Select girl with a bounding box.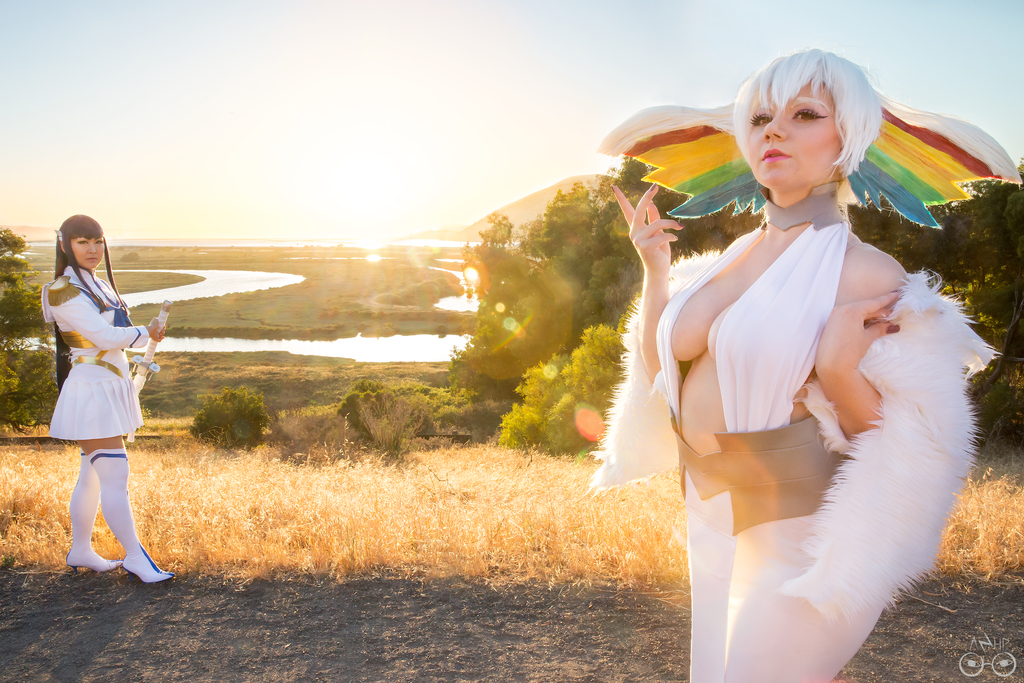
<region>579, 33, 1023, 682</region>.
